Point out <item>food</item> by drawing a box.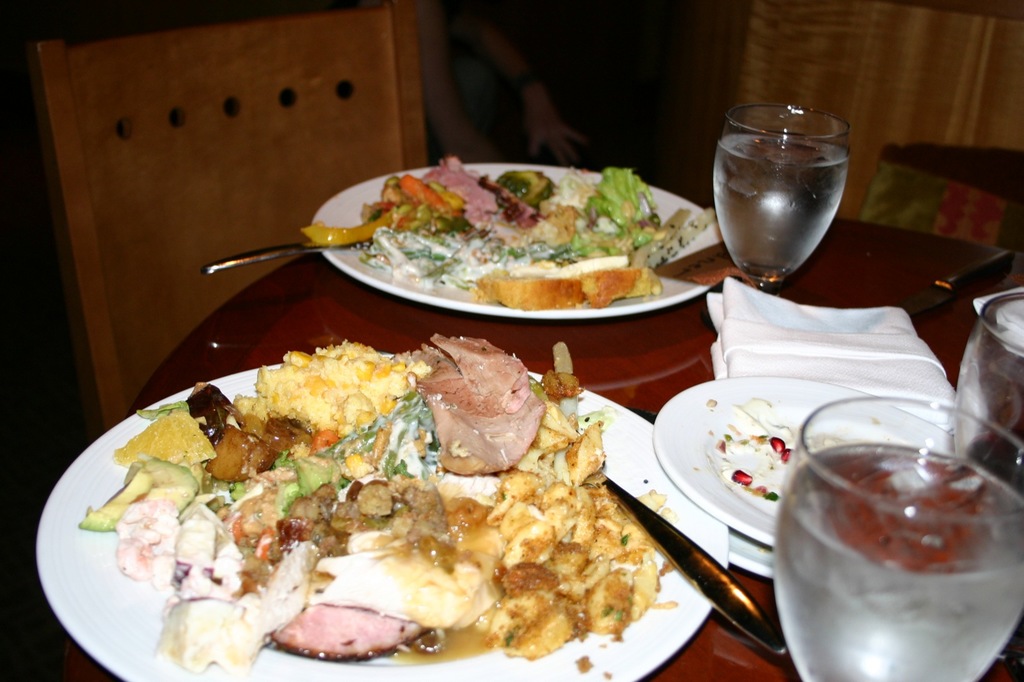
BBox(805, 445, 998, 570).
